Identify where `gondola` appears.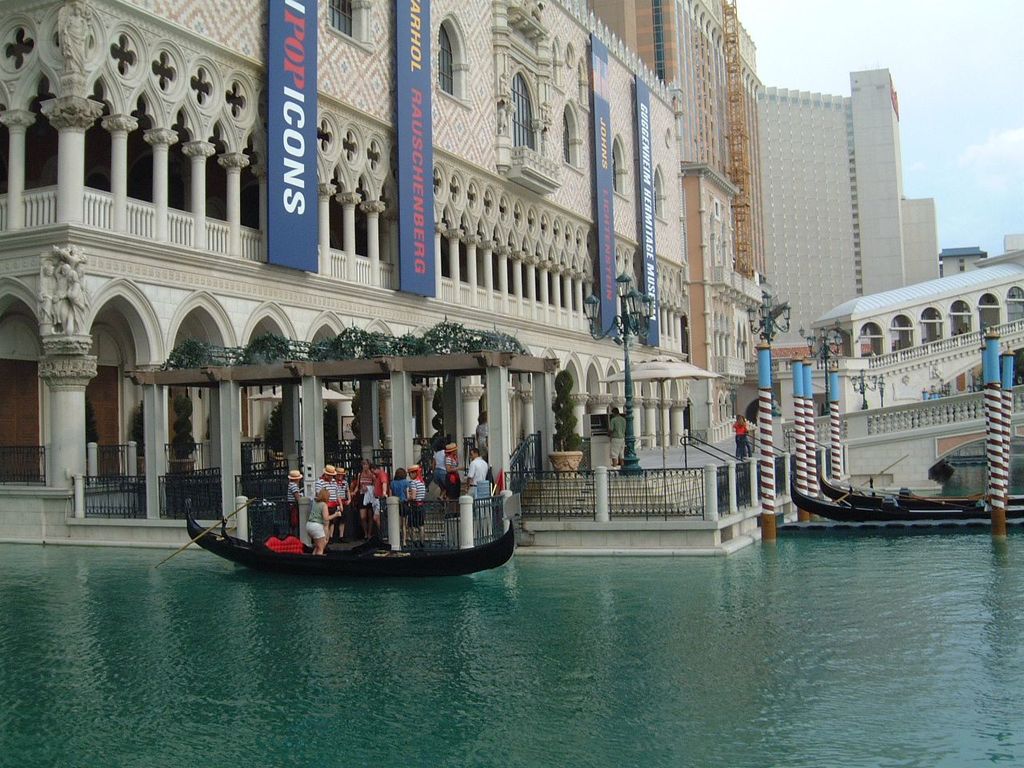
Appears at <region>786, 460, 1023, 514</region>.
